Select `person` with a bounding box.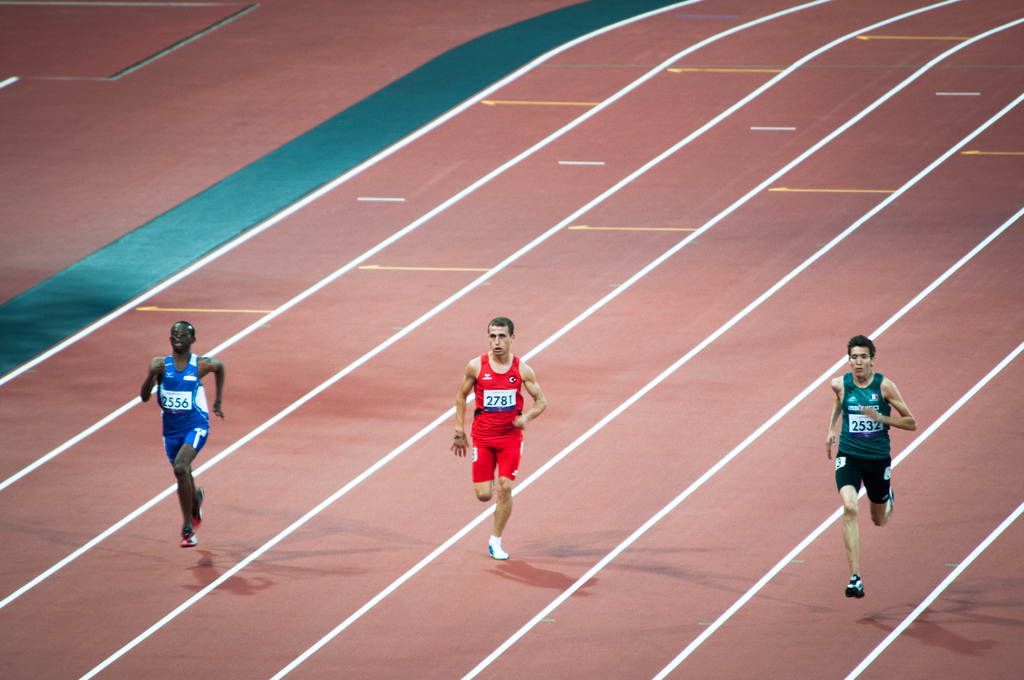
824,335,913,608.
